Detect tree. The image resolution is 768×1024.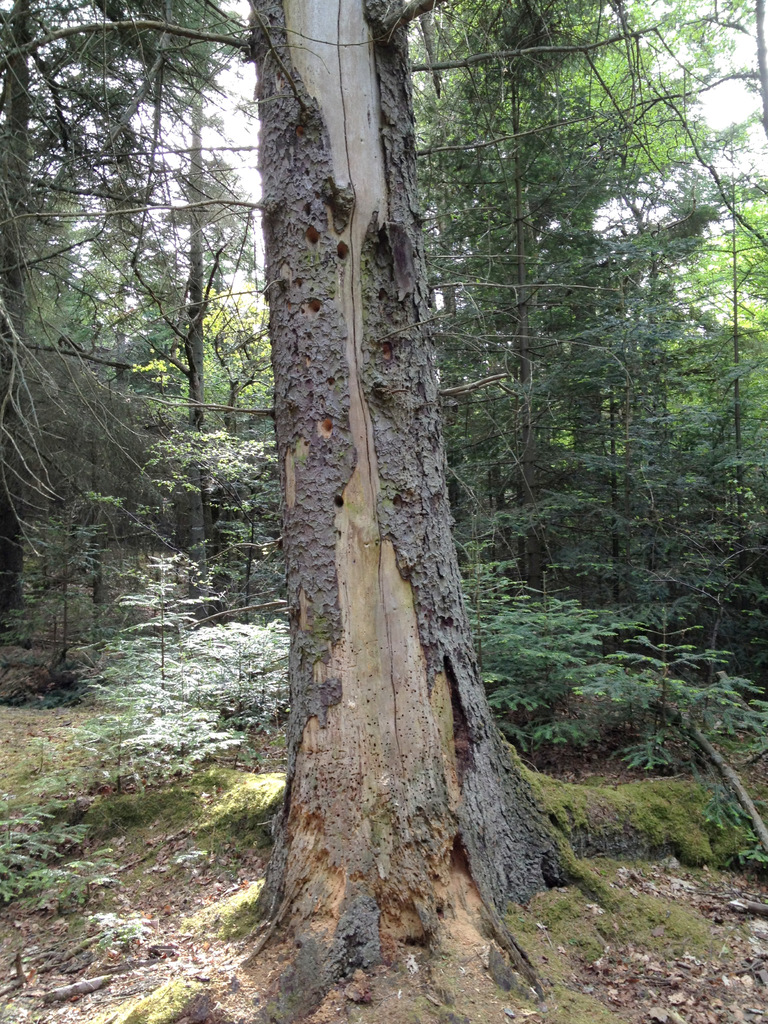
bbox=(0, 0, 636, 1018).
